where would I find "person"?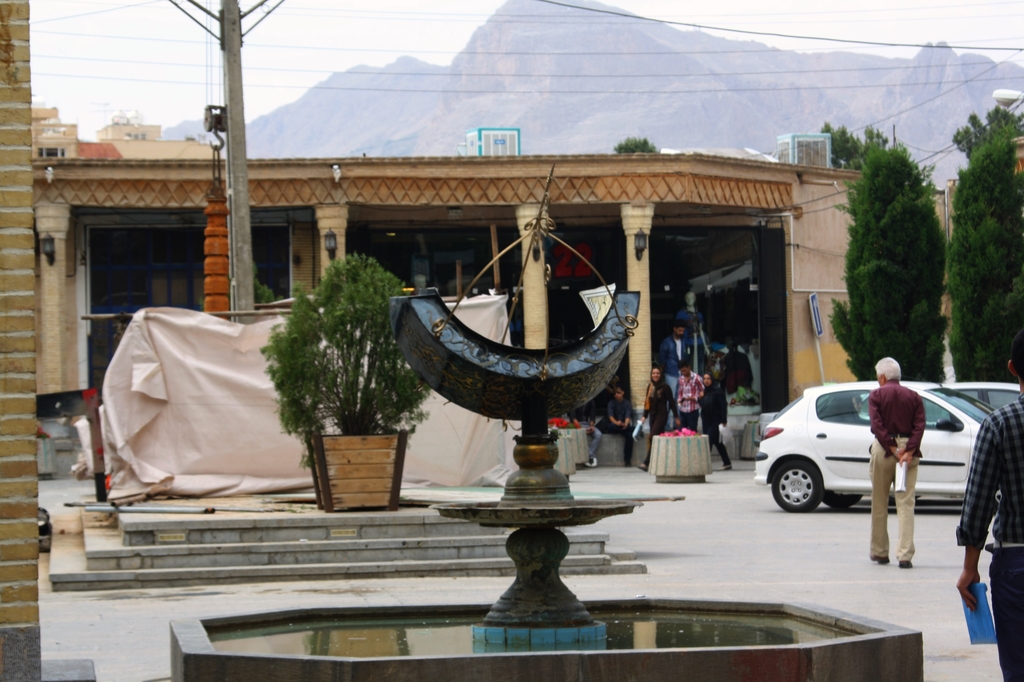
At region(749, 338, 762, 401).
